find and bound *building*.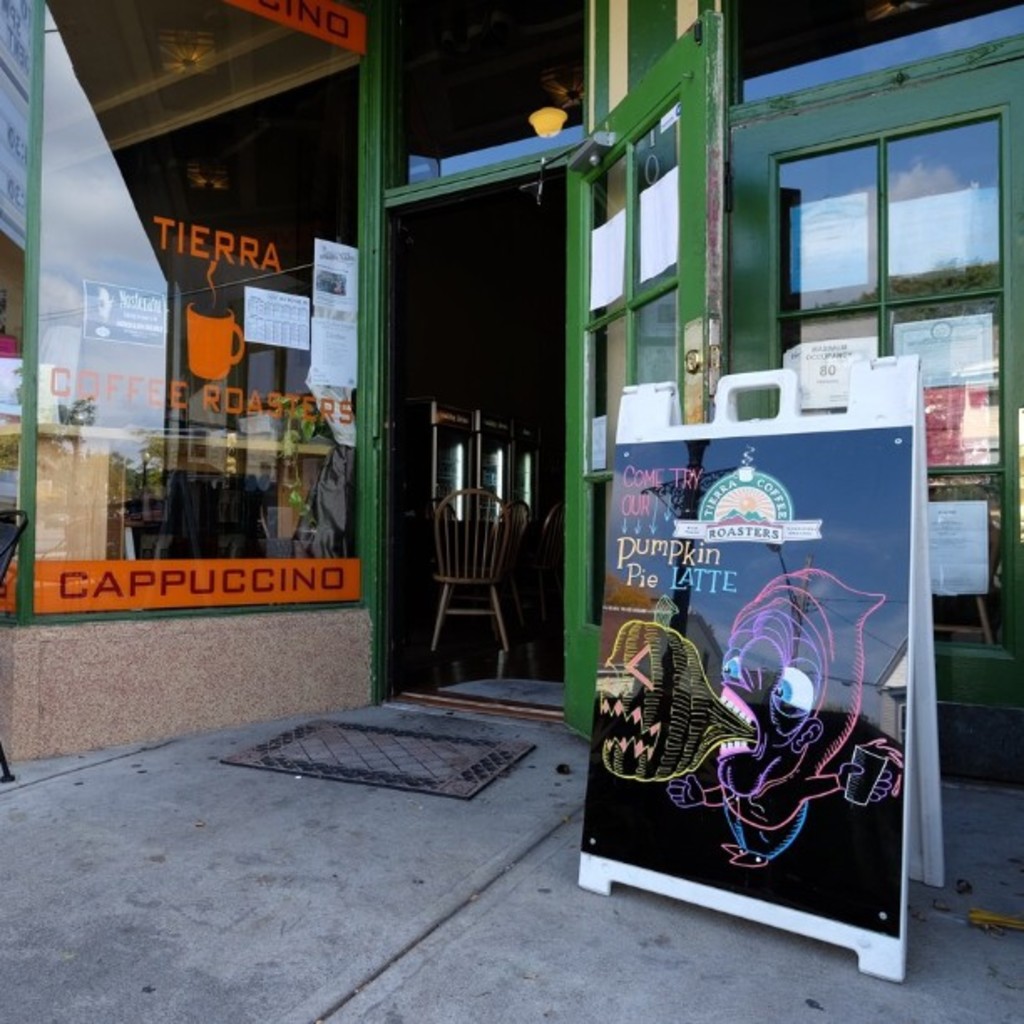
Bound: rect(0, 0, 1022, 791).
